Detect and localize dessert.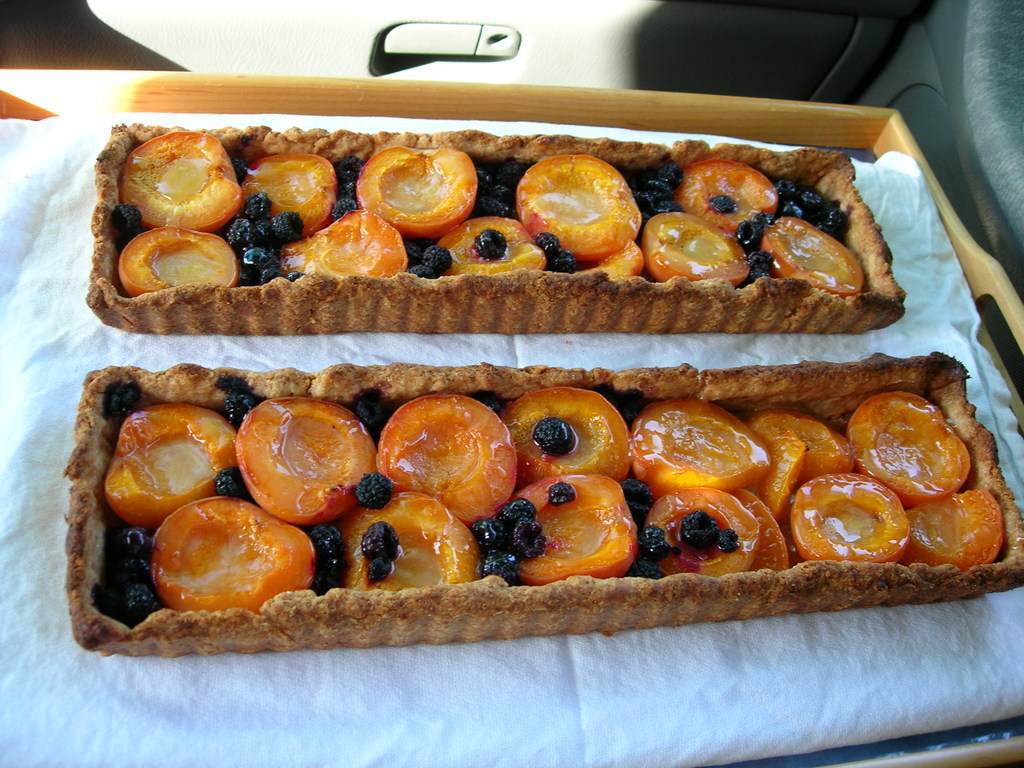
Localized at {"left": 353, "top": 141, "right": 480, "bottom": 230}.
